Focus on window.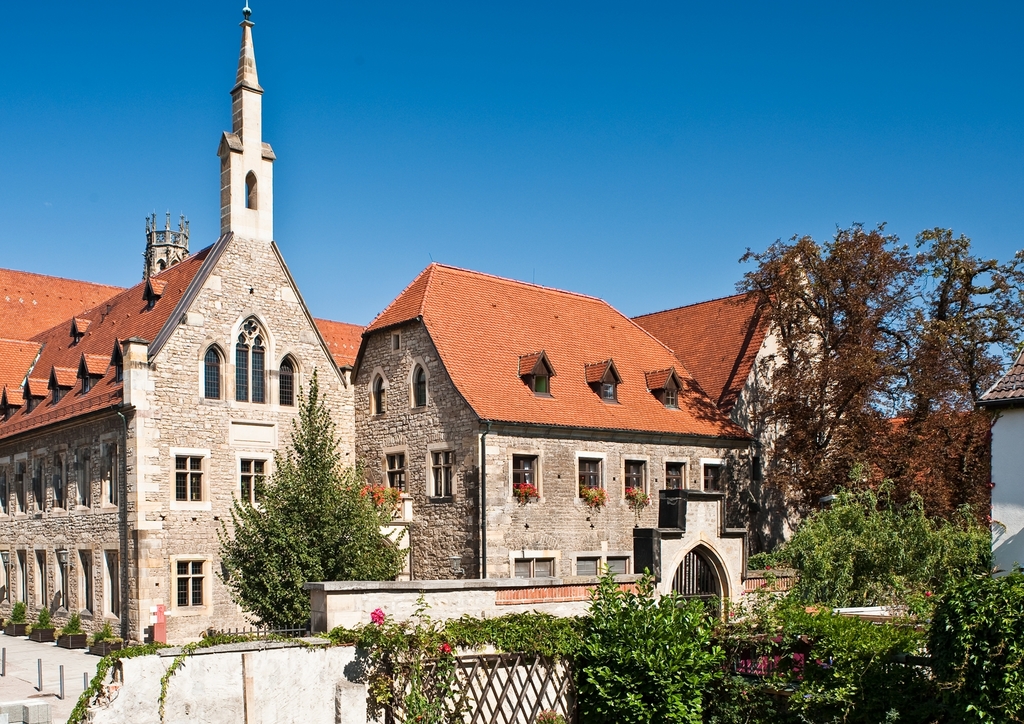
Focused at (518, 346, 555, 400).
